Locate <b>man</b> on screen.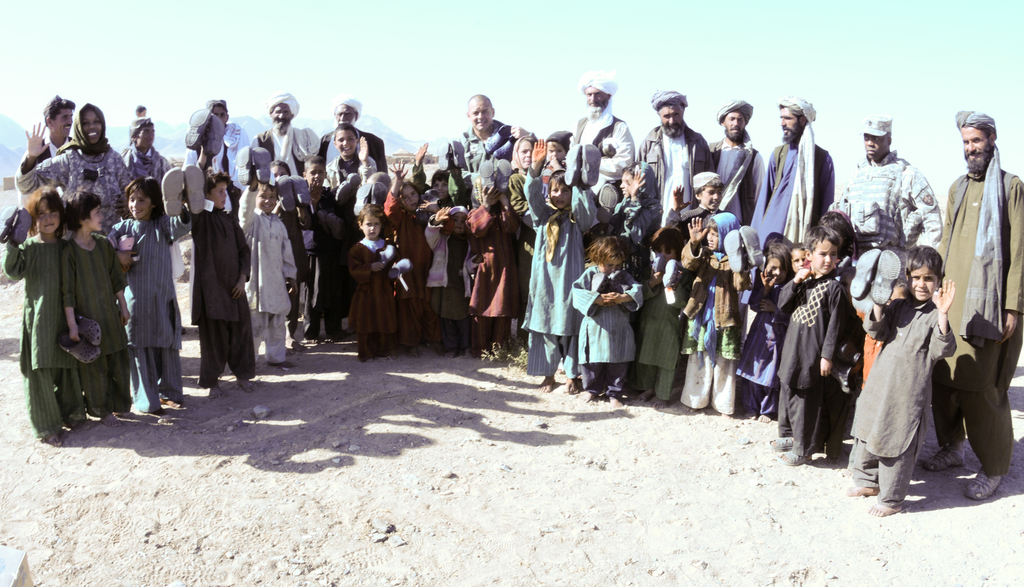
On screen at (826, 111, 940, 275).
